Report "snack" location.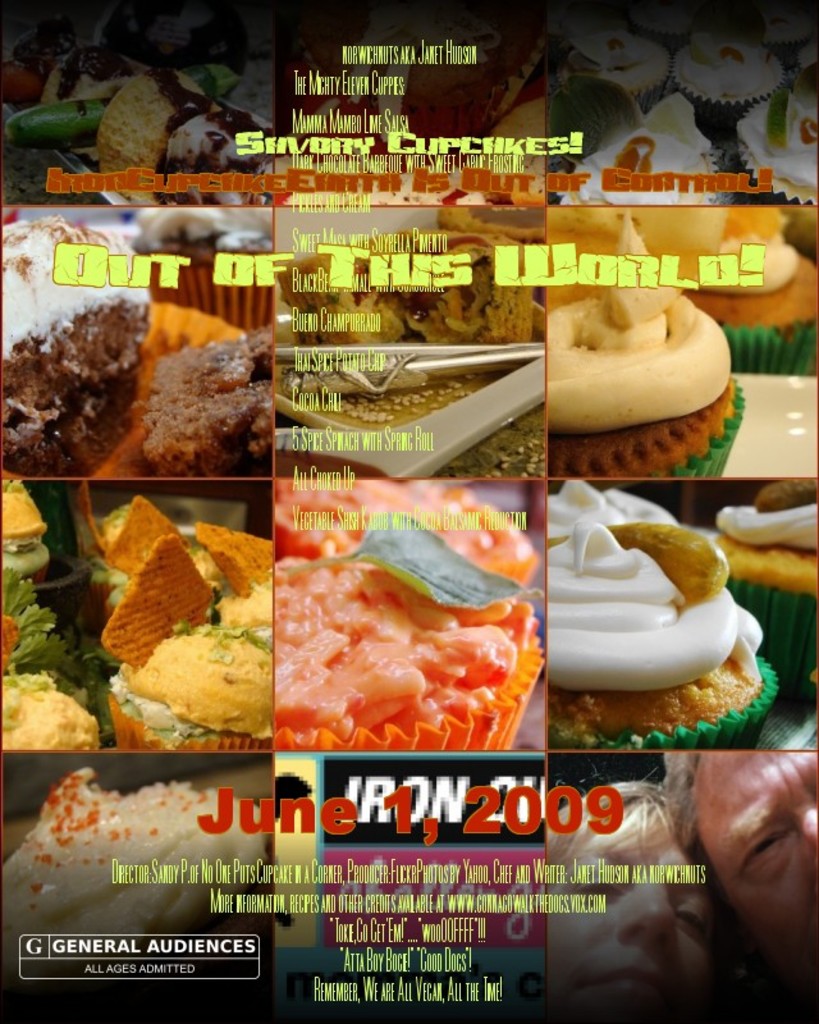
Report: {"x1": 107, "y1": 488, "x2": 264, "y2": 748}.
